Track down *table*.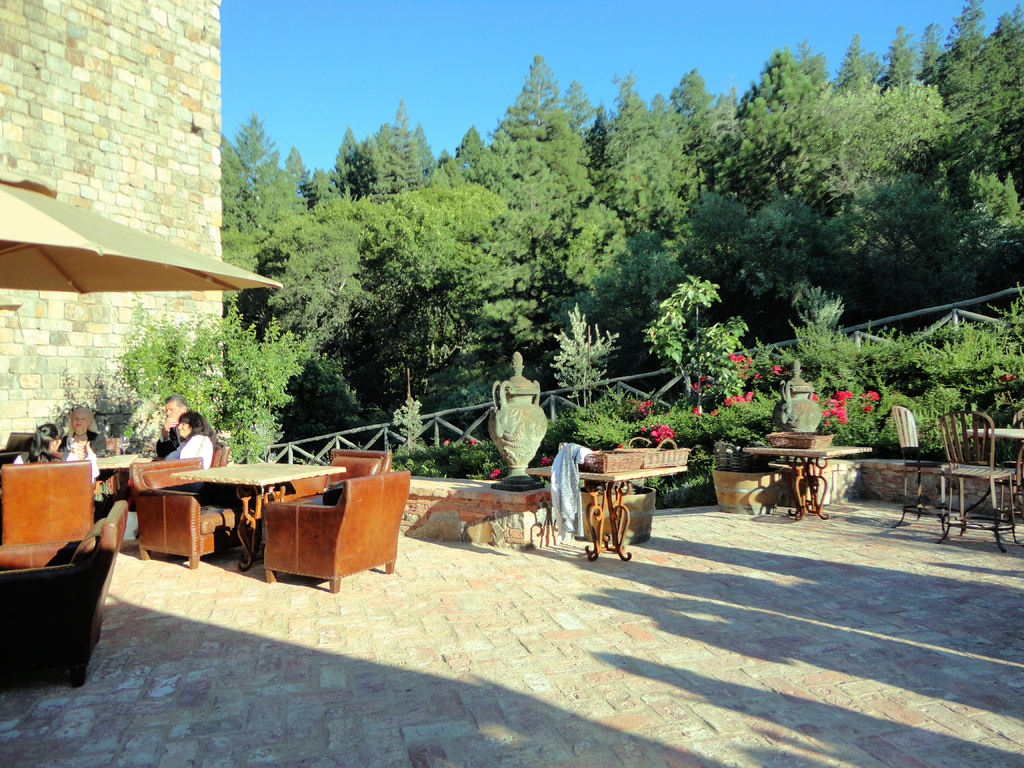
Tracked to (527,467,690,563).
